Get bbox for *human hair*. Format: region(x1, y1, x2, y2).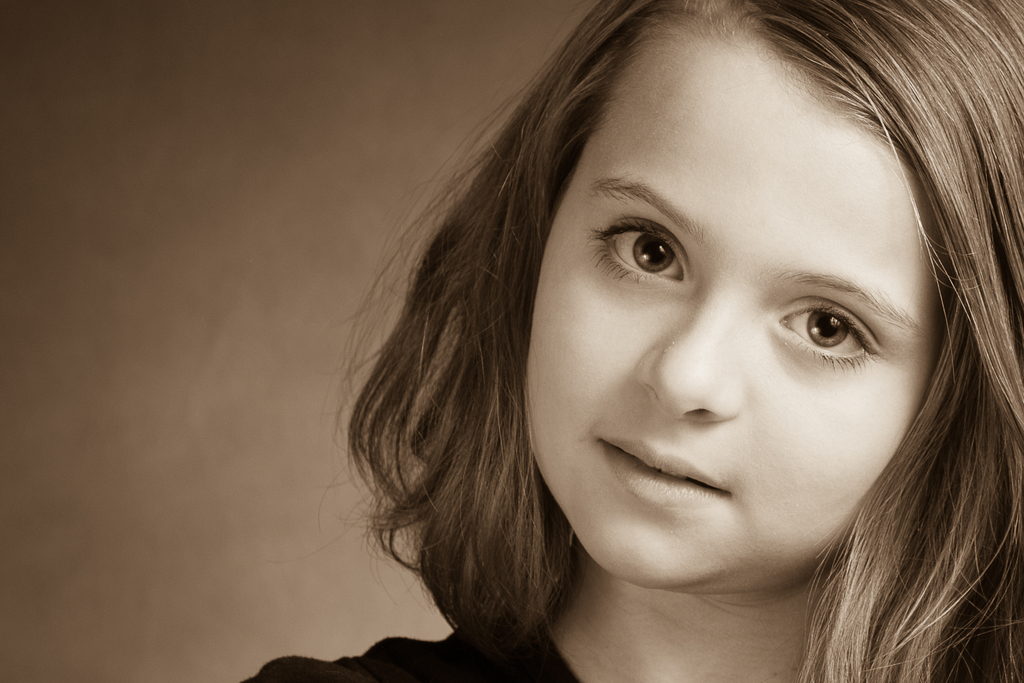
region(311, 0, 1023, 682).
